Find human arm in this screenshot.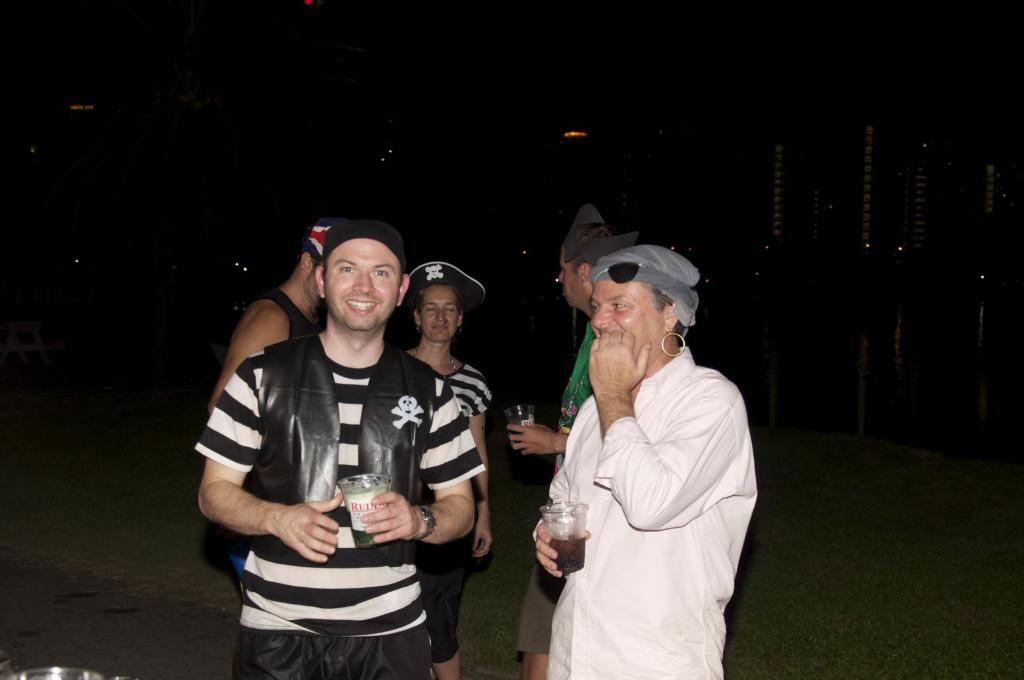
The bounding box for human arm is (360, 369, 473, 544).
